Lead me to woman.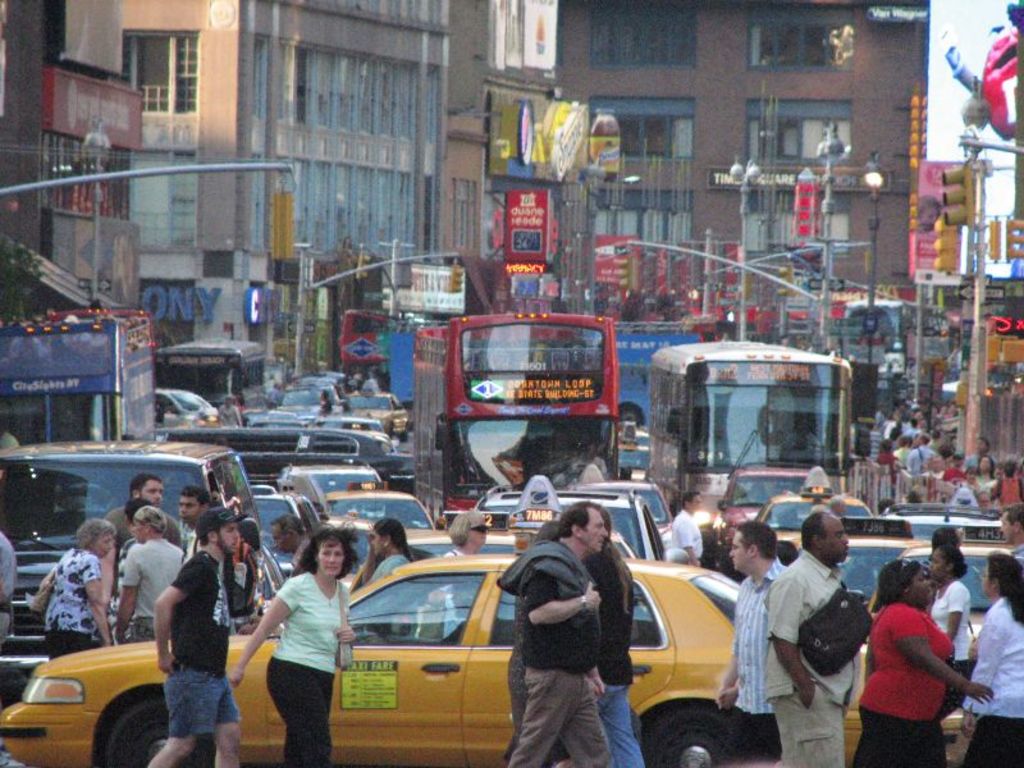
Lead to {"x1": 927, "y1": 539, "x2": 977, "y2": 724}.
